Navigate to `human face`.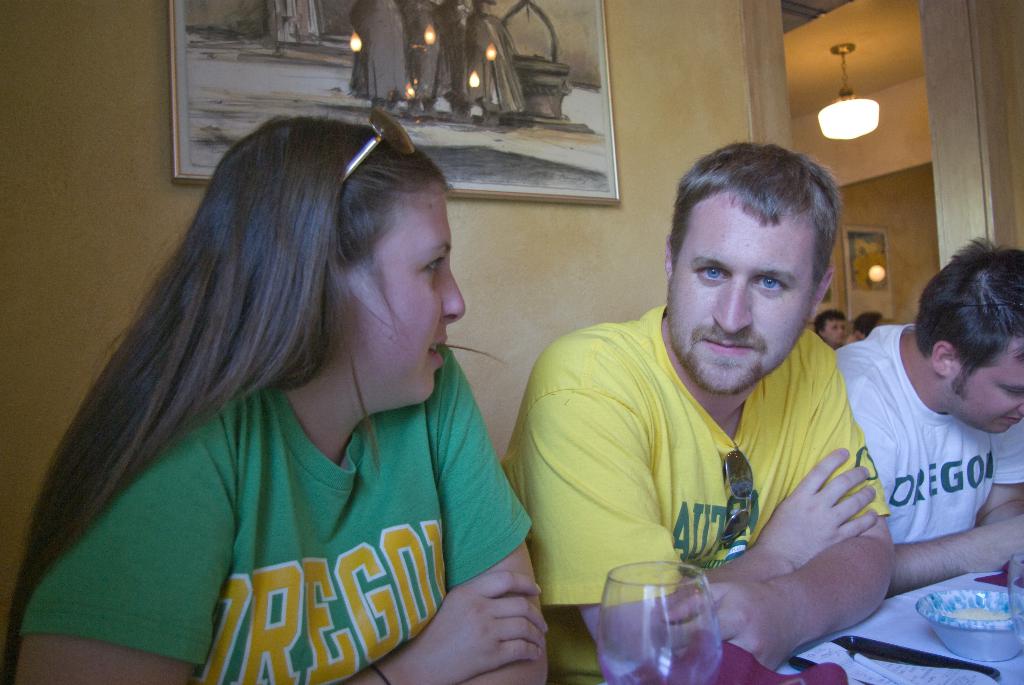
Navigation target: {"x1": 674, "y1": 224, "x2": 808, "y2": 391}.
